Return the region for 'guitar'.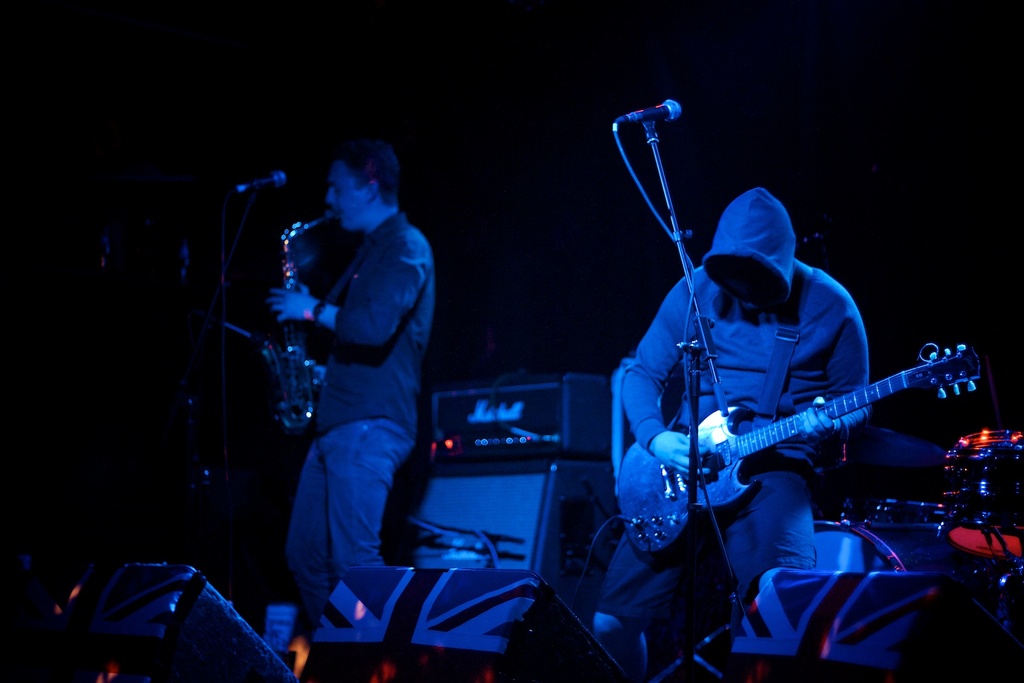
crop(616, 342, 988, 541).
